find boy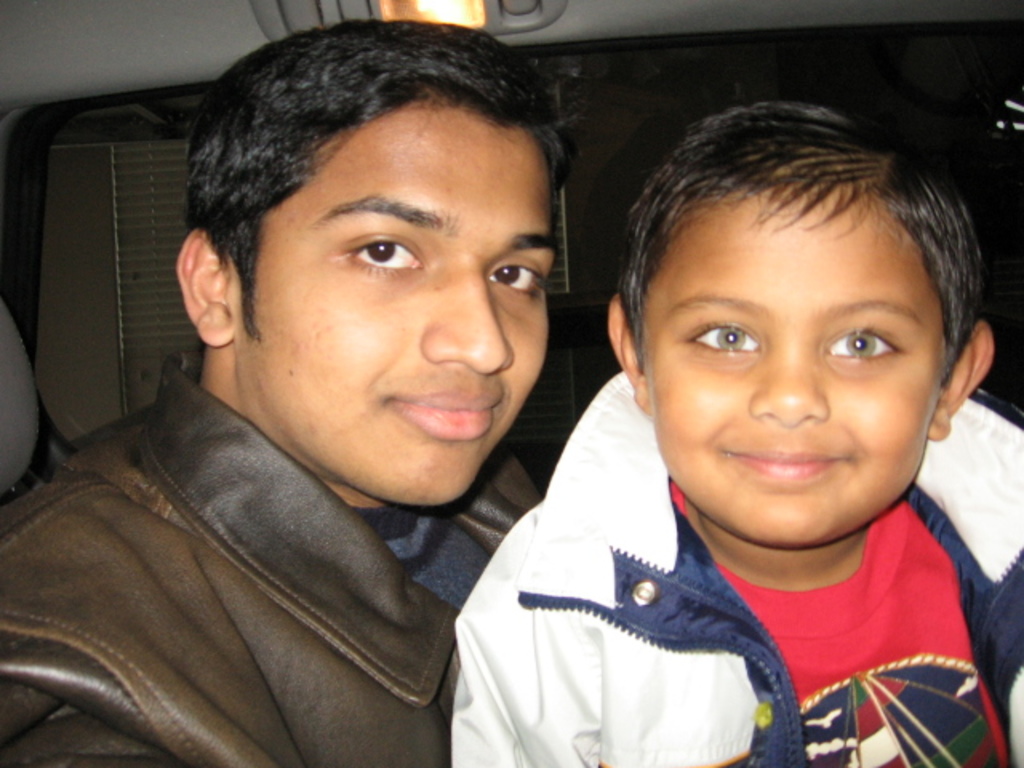
pyautogui.locateOnScreen(0, 18, 570, 766)
